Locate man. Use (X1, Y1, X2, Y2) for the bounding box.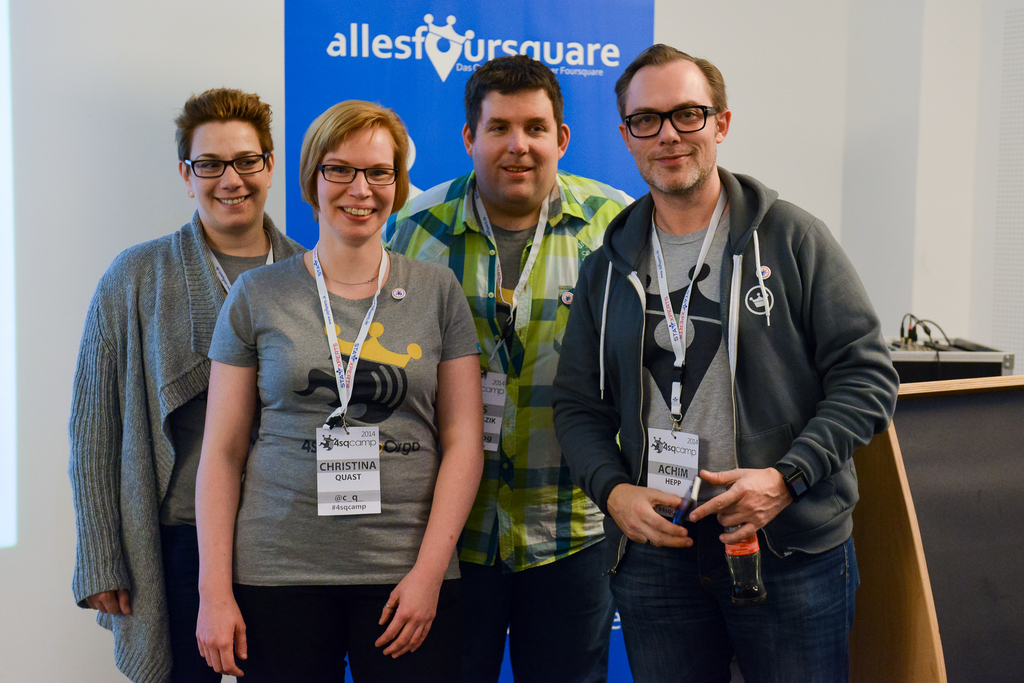
(547, 48, 889, 675).
